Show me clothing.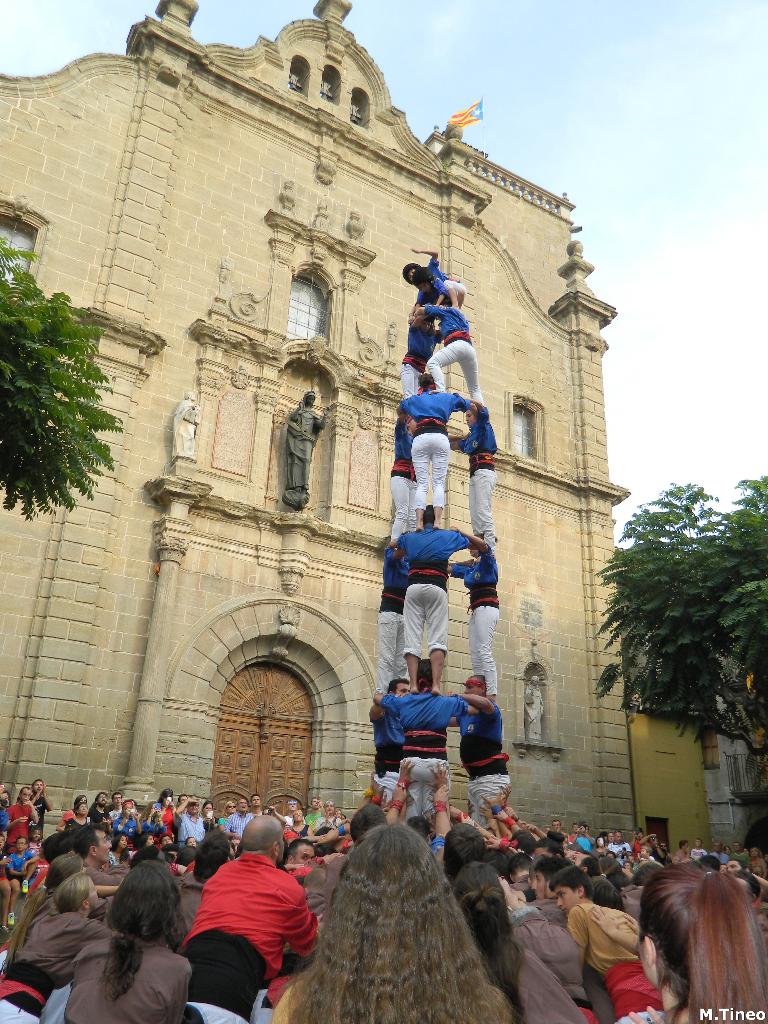
clothing is here: [x1=5, y1=805, x2=33, y2=854].
